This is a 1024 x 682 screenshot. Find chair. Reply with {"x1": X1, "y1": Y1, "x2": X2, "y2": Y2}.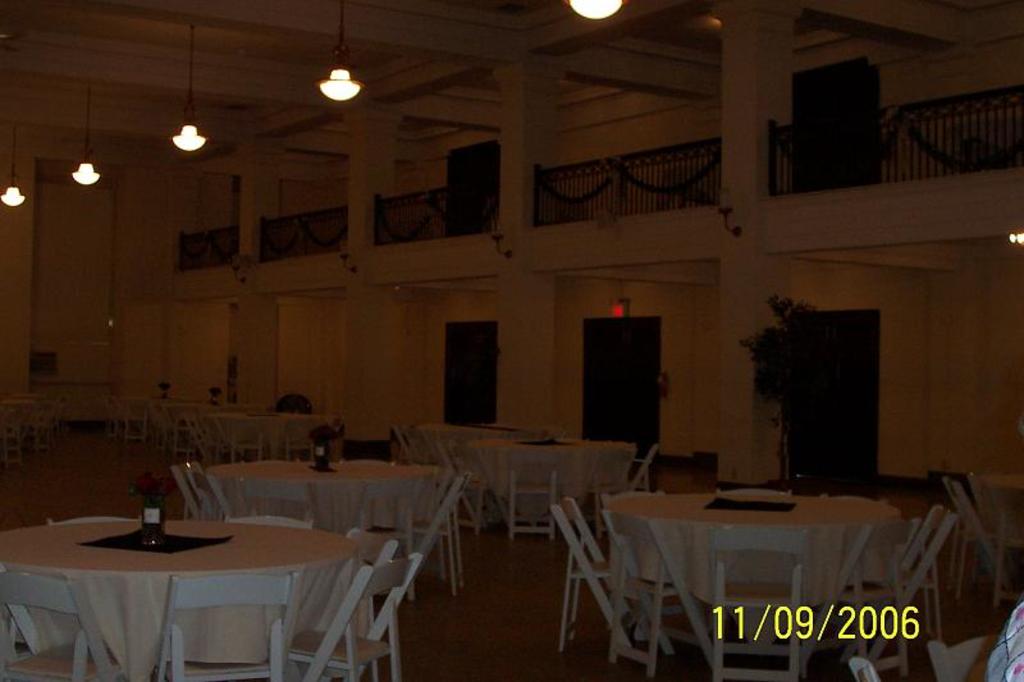
{"x1": 394, "y1": 426, "x2": 428, "y2": 463}.
